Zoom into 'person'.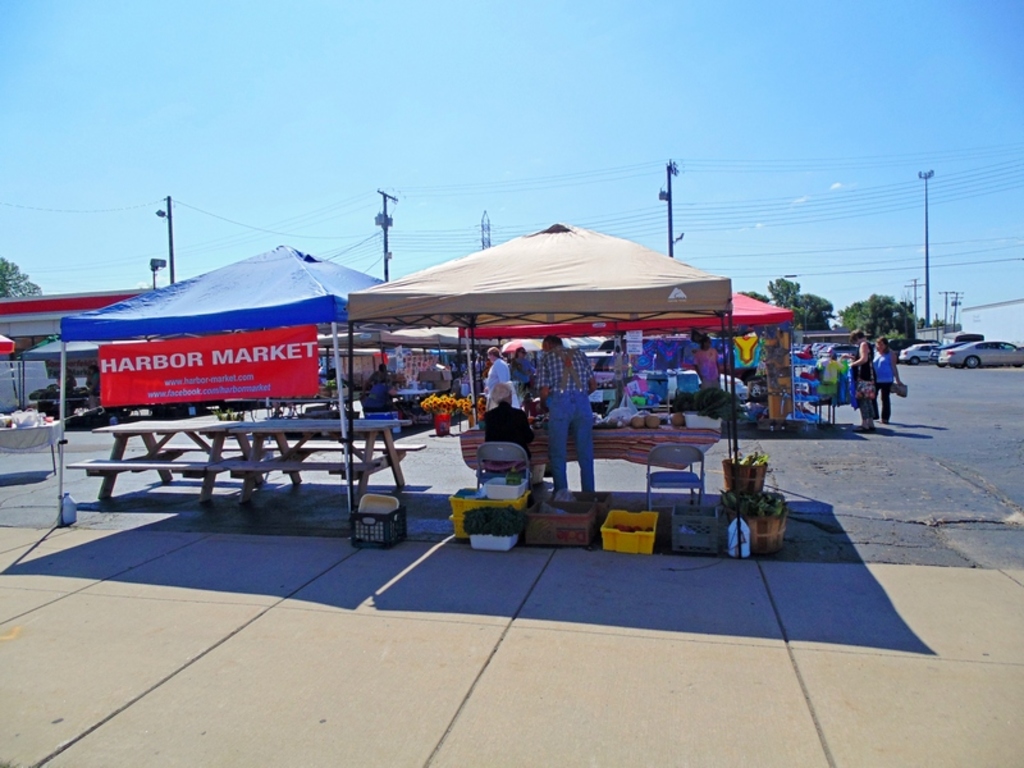
Zoom target: bbox(484, 346, 512, 408).
